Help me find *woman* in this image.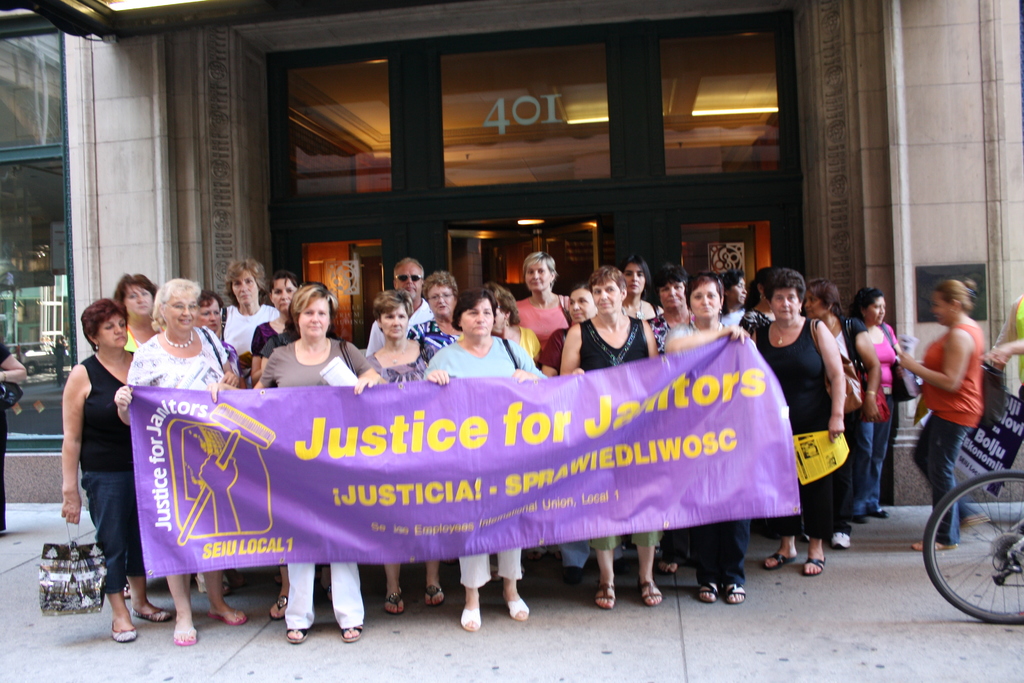
Found it: (118,268,244,646).
